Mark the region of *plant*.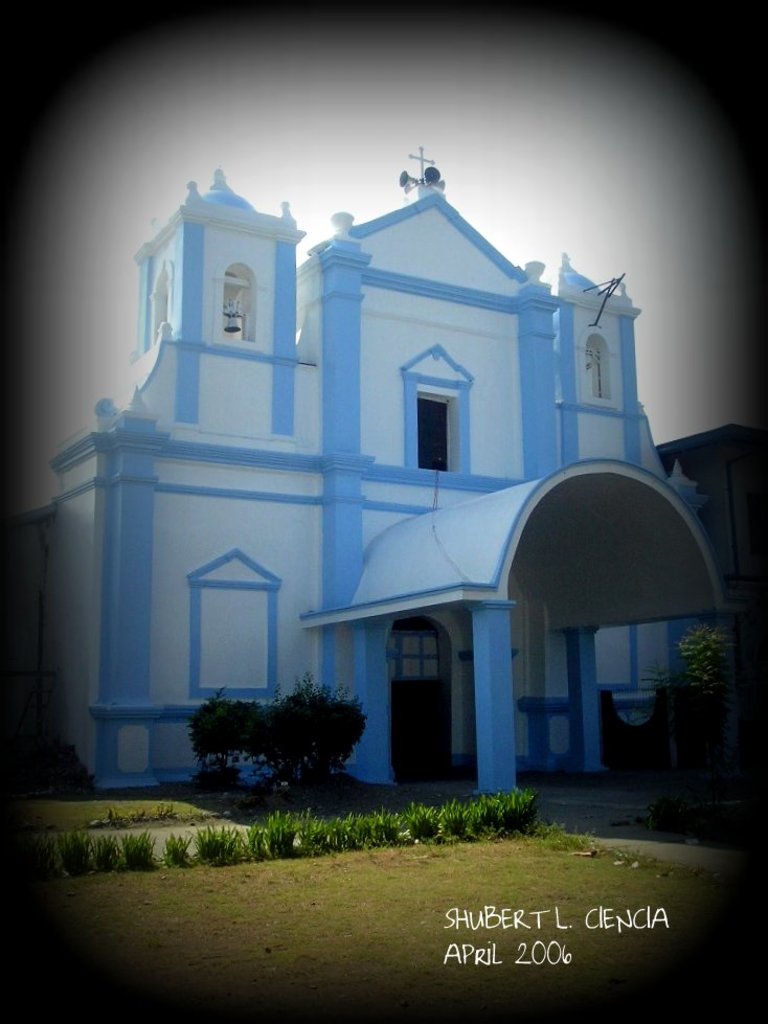
Region: bbox(40, 737, 98, 796).
